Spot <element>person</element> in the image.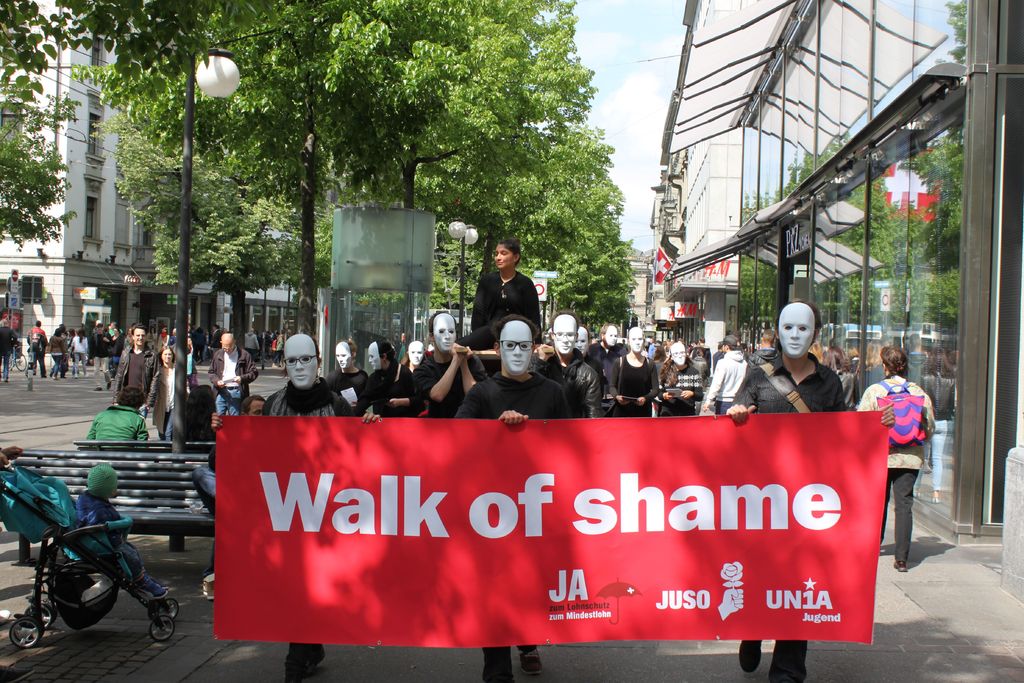
<element>person</element> found at [114,324,156,406].
